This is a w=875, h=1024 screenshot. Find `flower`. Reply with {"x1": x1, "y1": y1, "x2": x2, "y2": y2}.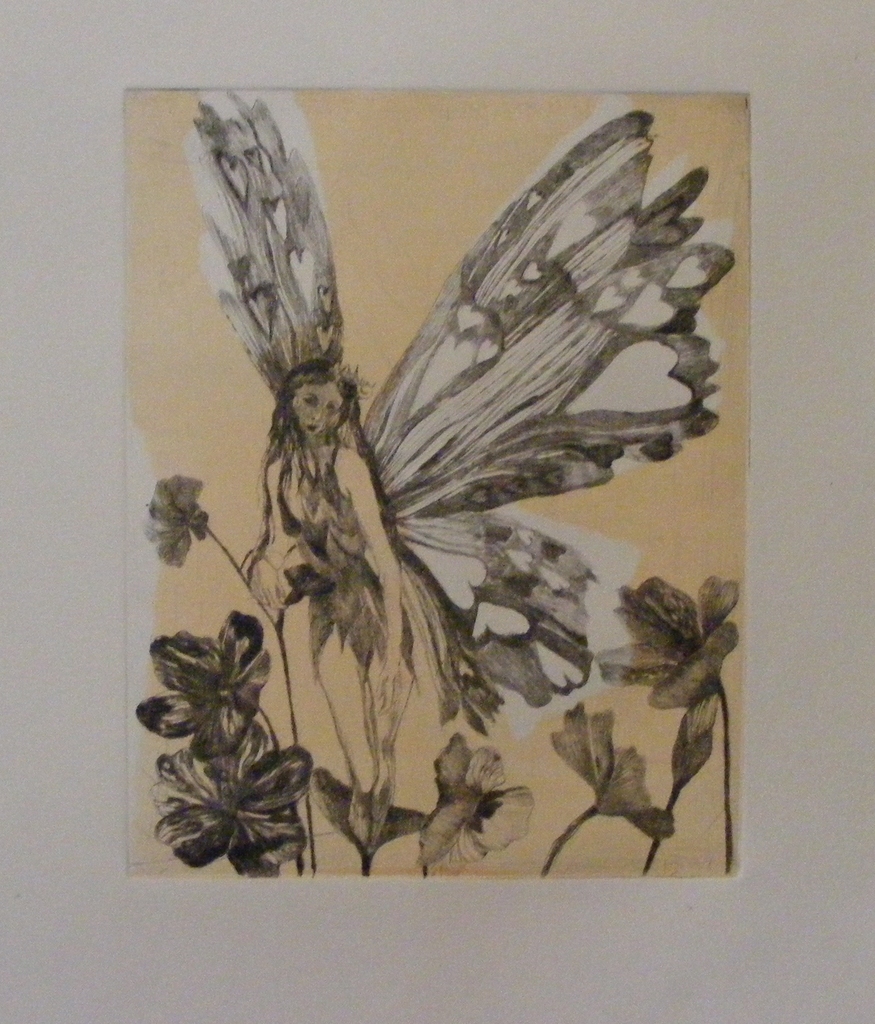
{"x1": 412, "y1": 732, "x2": 533, "y2": 868}.
